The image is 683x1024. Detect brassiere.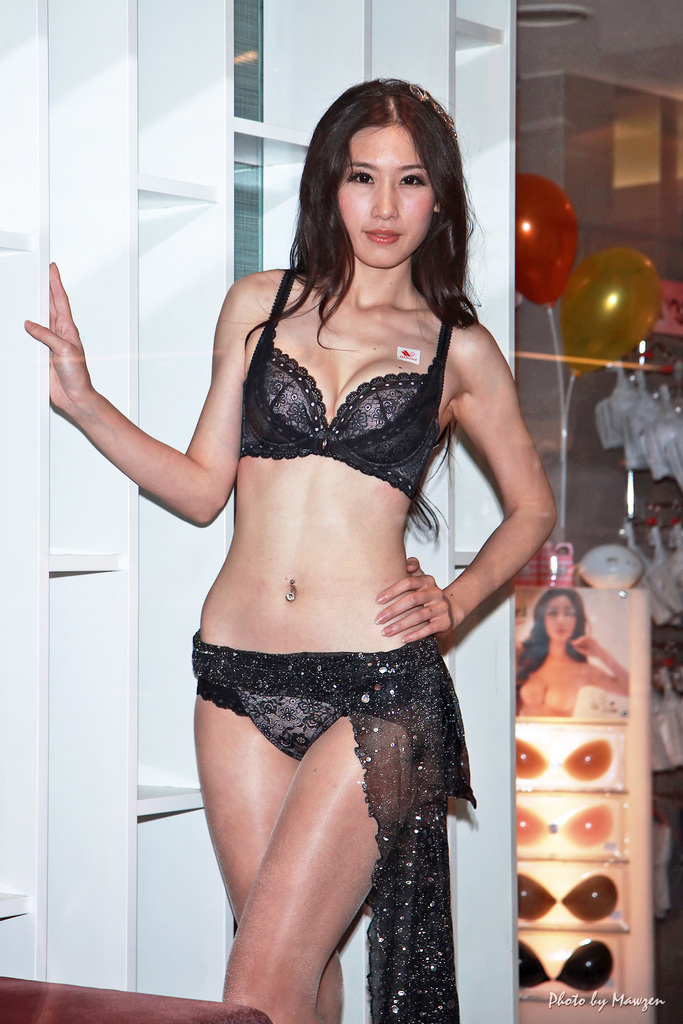
Detection: 516, 679, 575, 712.
